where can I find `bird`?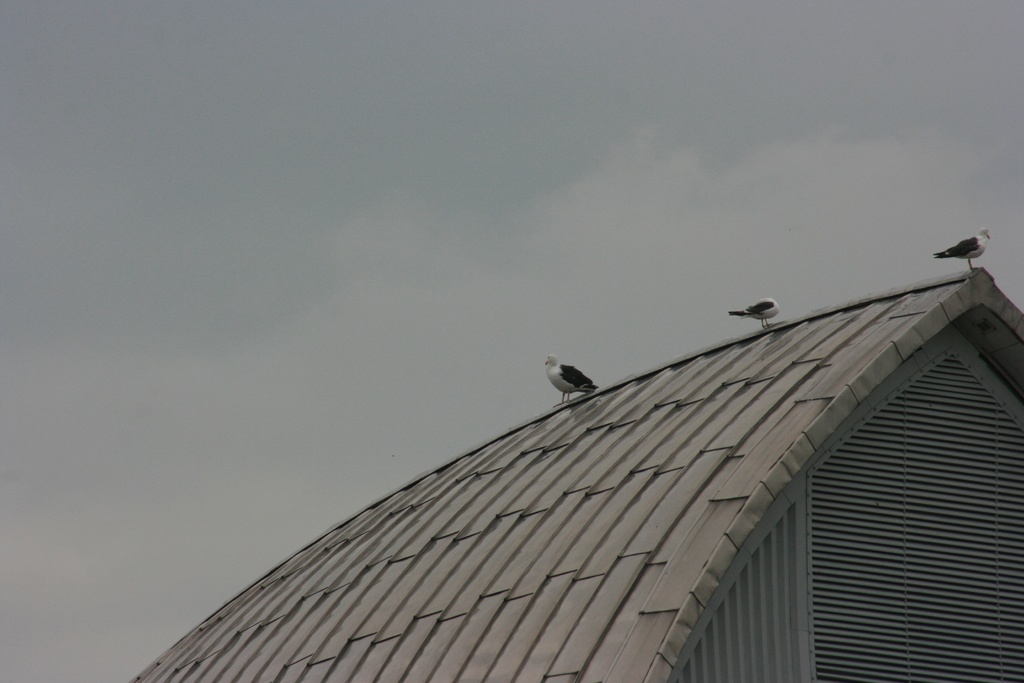
You can find it at pyautogui.locateOnScreen(538, 343, 602, 415).
